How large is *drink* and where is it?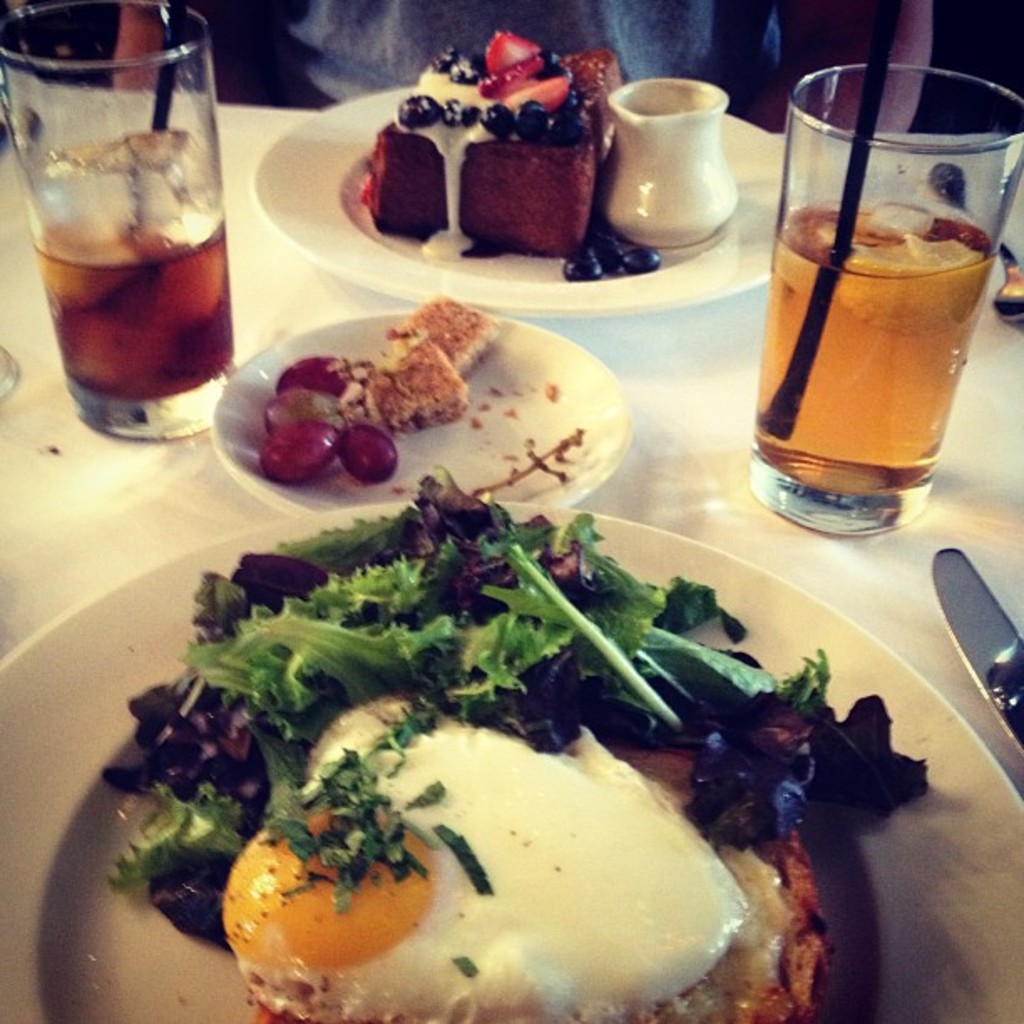
Bounding box: {"x1": 0, "y1": 3, "x2": 228, "y2": 455}.
